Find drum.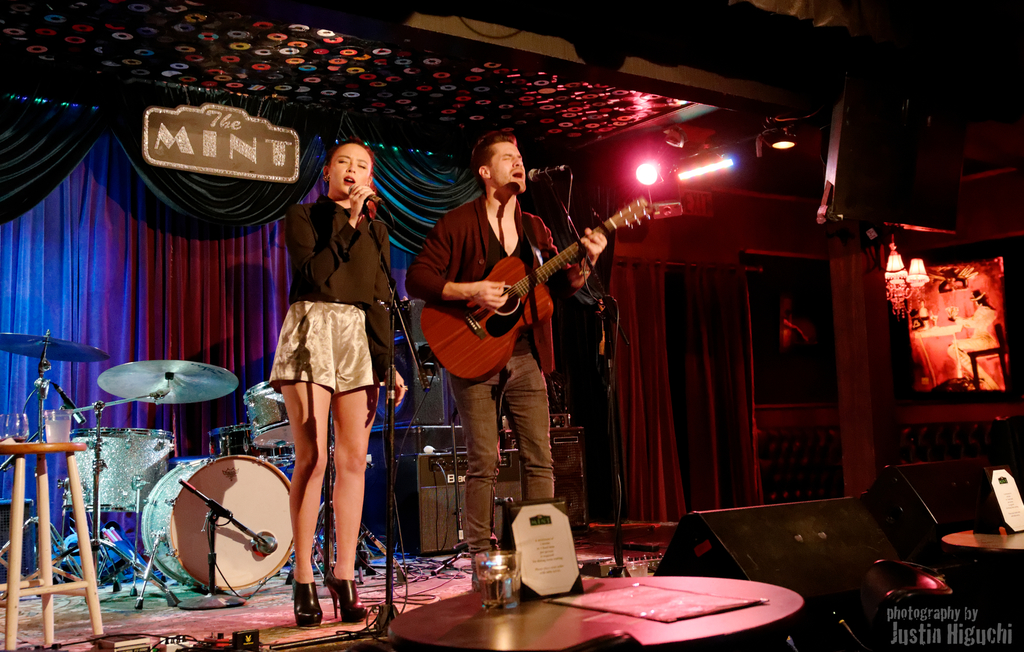
206/426/292/466.
